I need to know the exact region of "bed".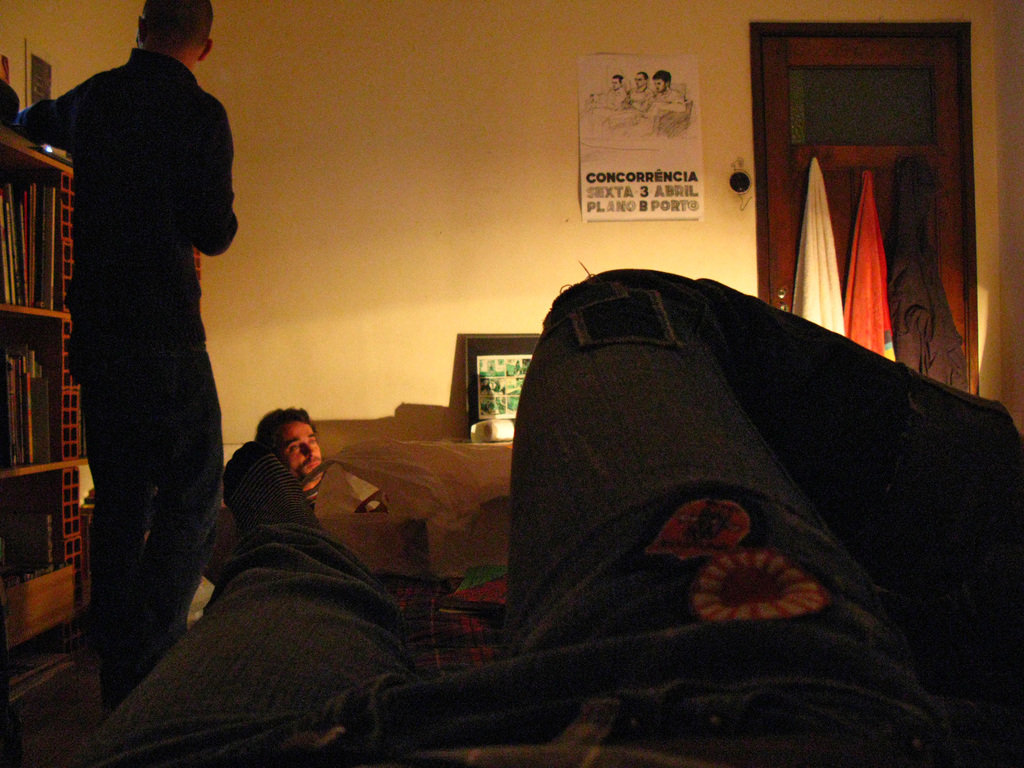
Region: Rect(75, 433, 1023, 767).
